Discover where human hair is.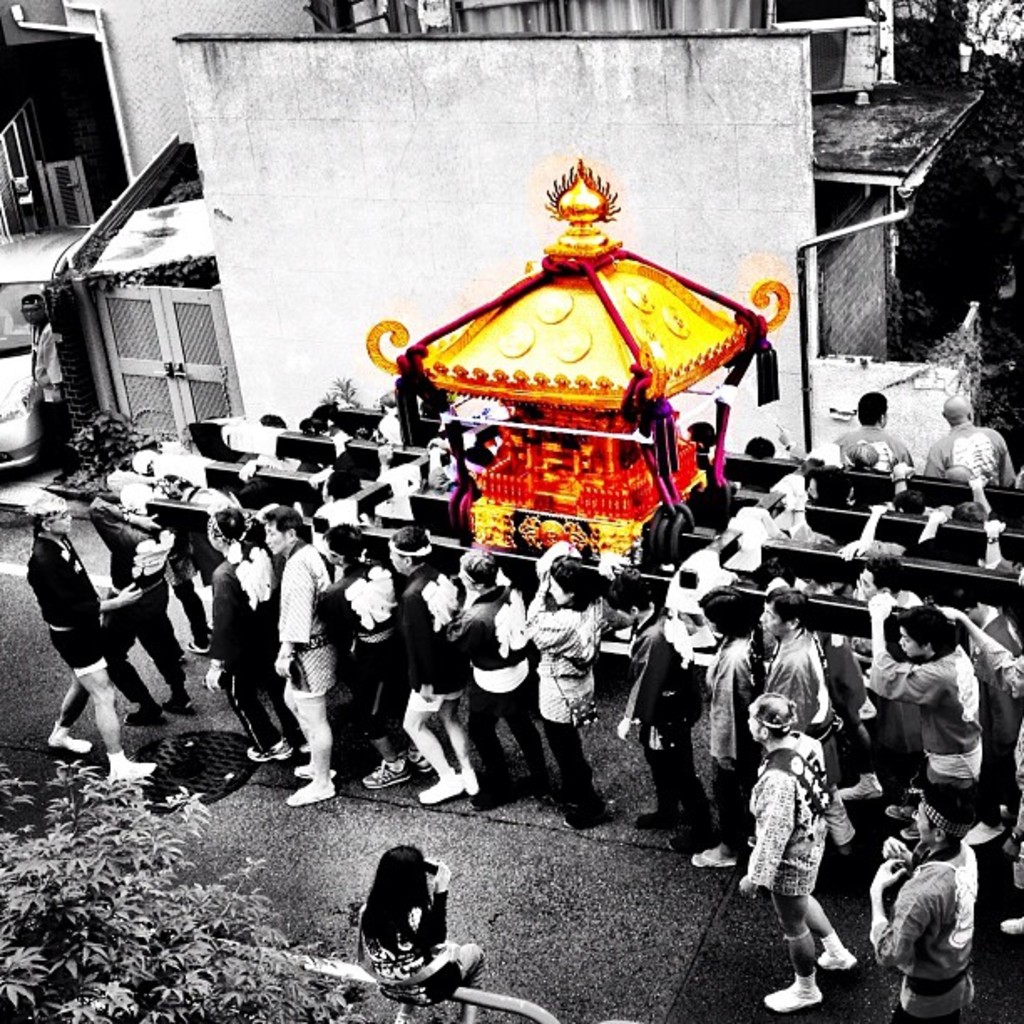
Discovered at rect(549, 552, 591, 602).
